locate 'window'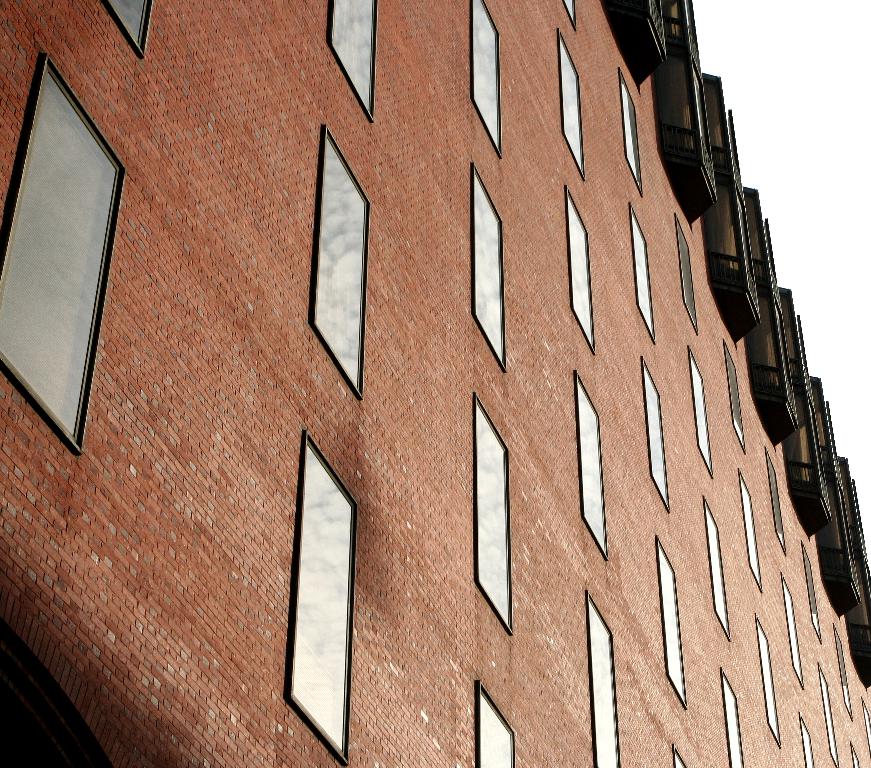
[835,624,854,723]
